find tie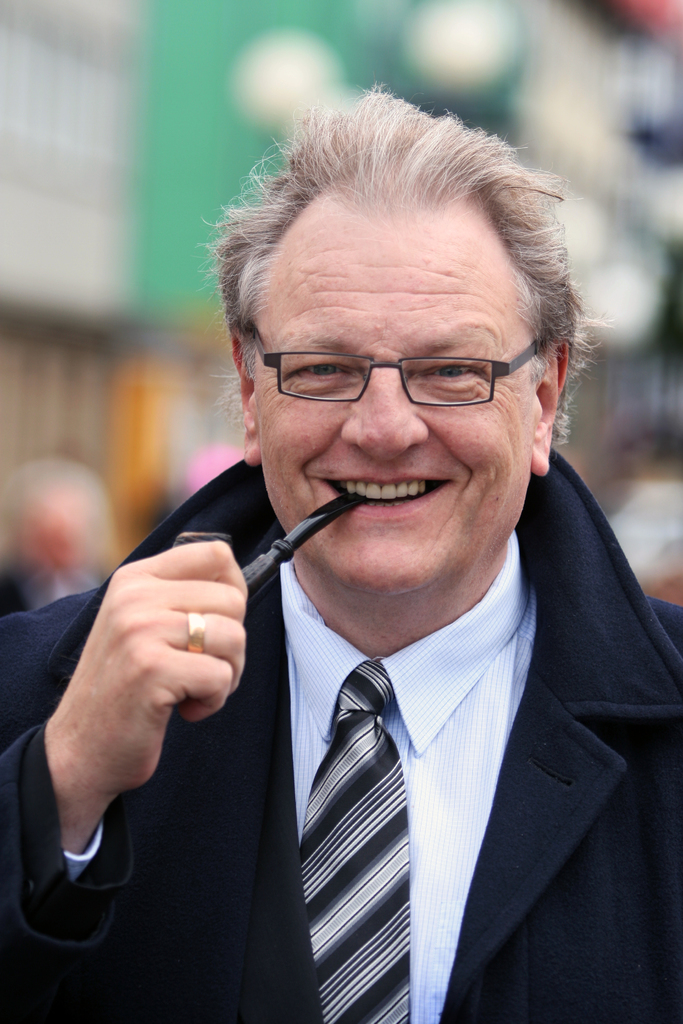
left=303, top=660, right=411, bottom=1023
